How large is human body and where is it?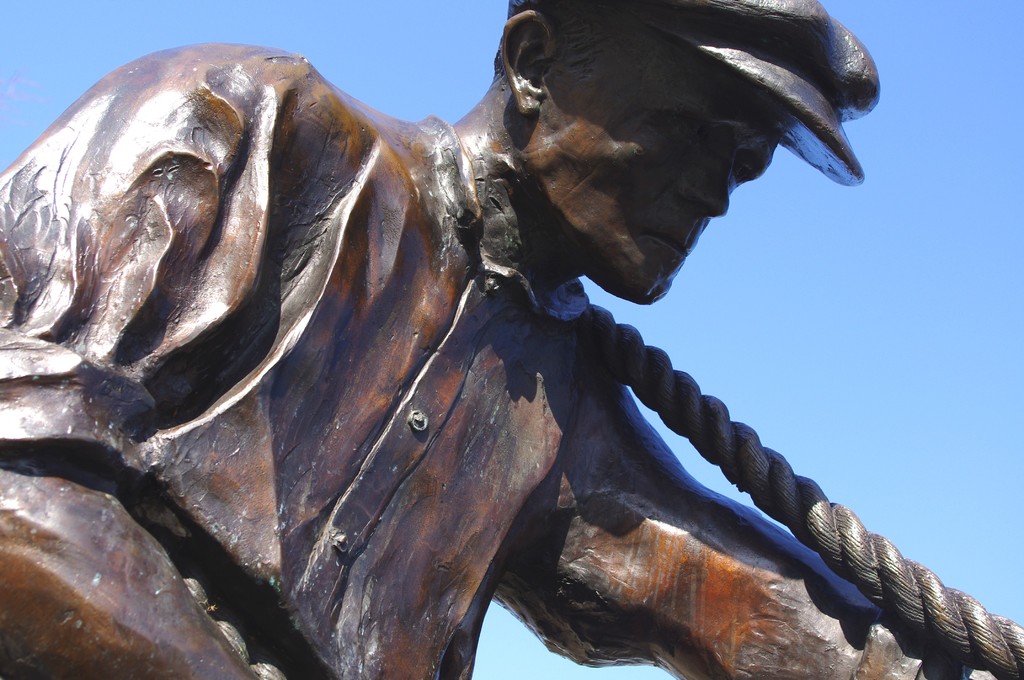
Bounding box: [23, 24, 929, 679].
